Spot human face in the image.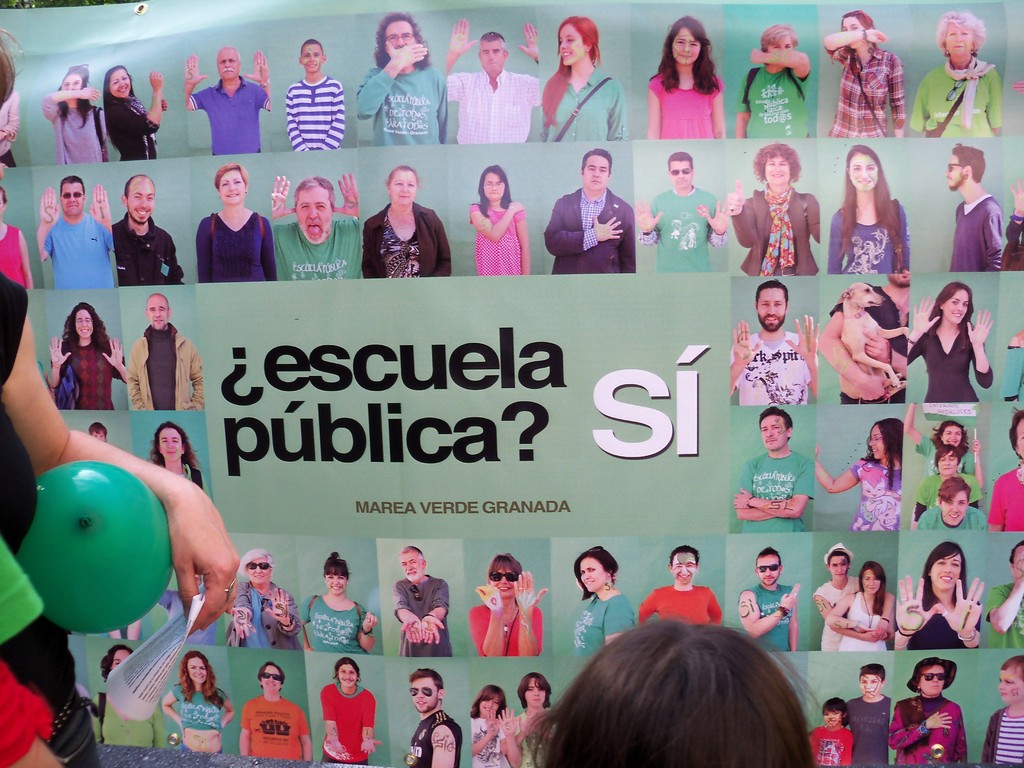
human face found at region(340, 659, 366, 689).
